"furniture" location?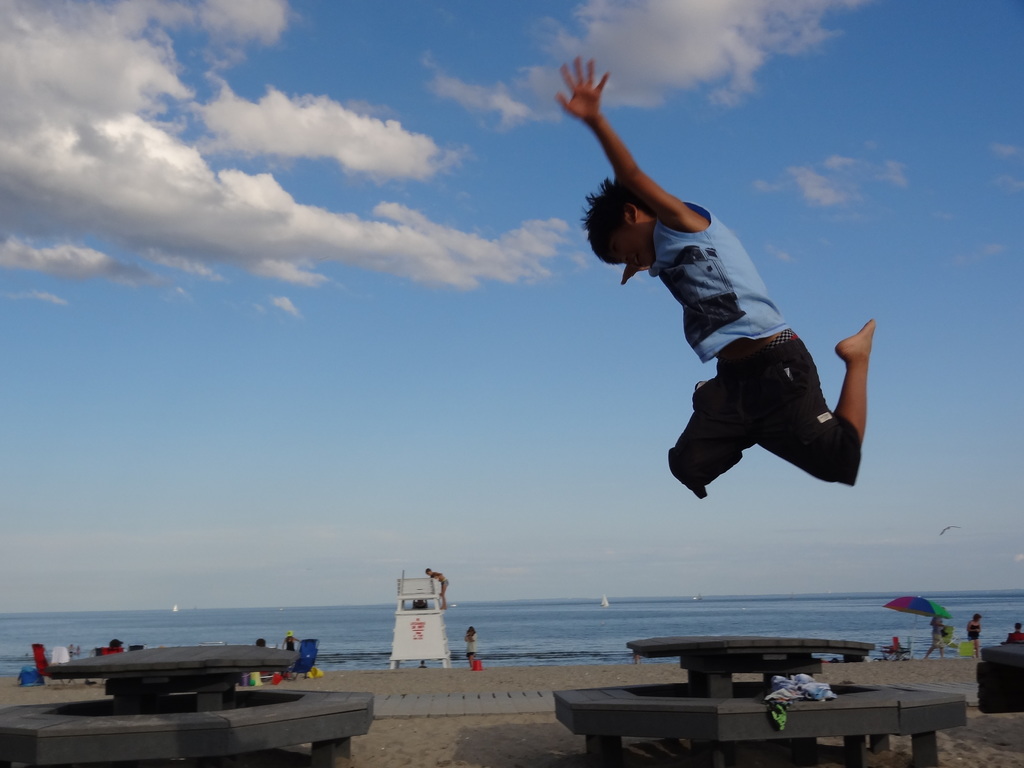
box=[51, 647, 72, 667]
